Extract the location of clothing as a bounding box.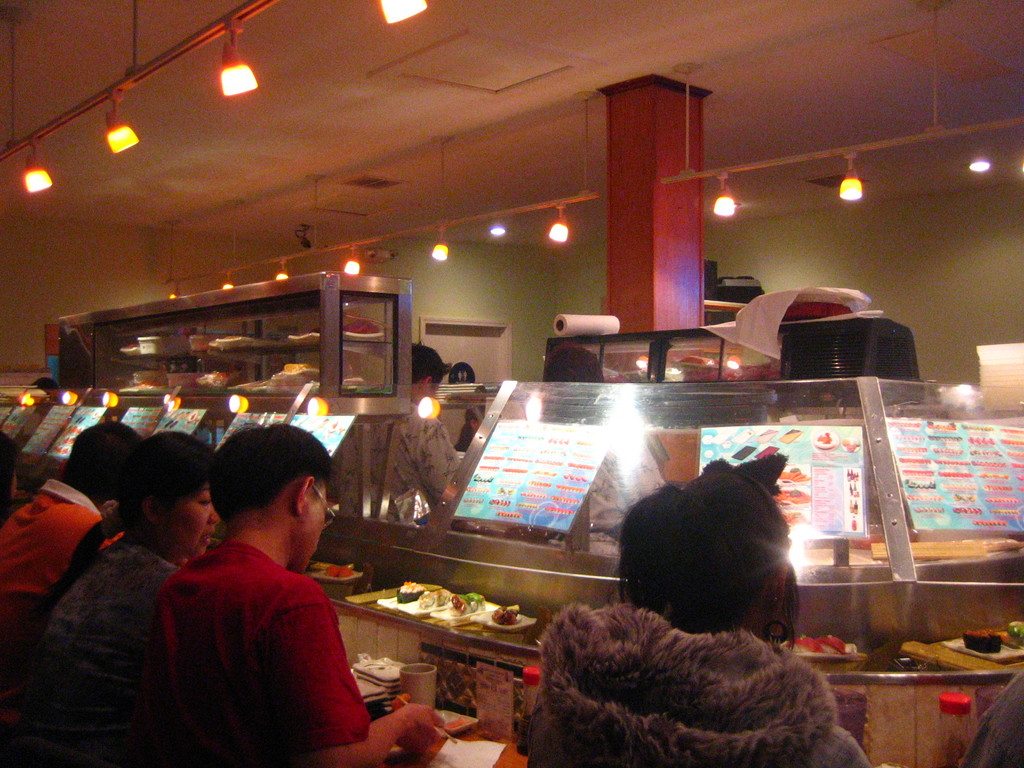
x1=964, y1=671, x2=1023, y2=767.
